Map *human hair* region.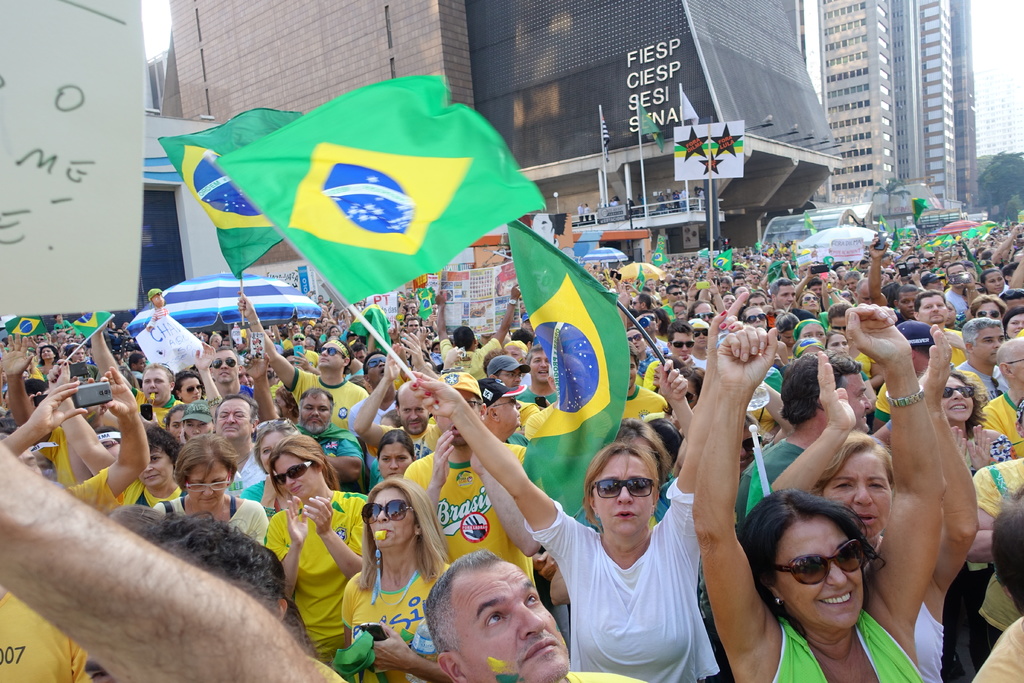
Mapped to left=355, top=473, right=456, bottom=588.
